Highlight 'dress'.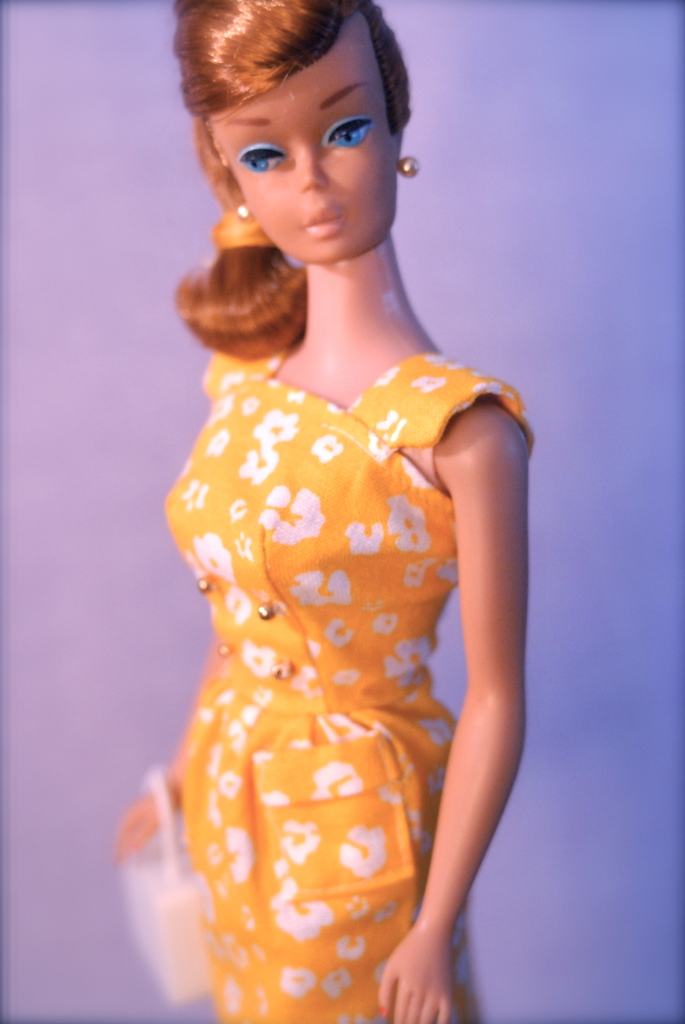
Highlighted region: 137:237:531:995.
